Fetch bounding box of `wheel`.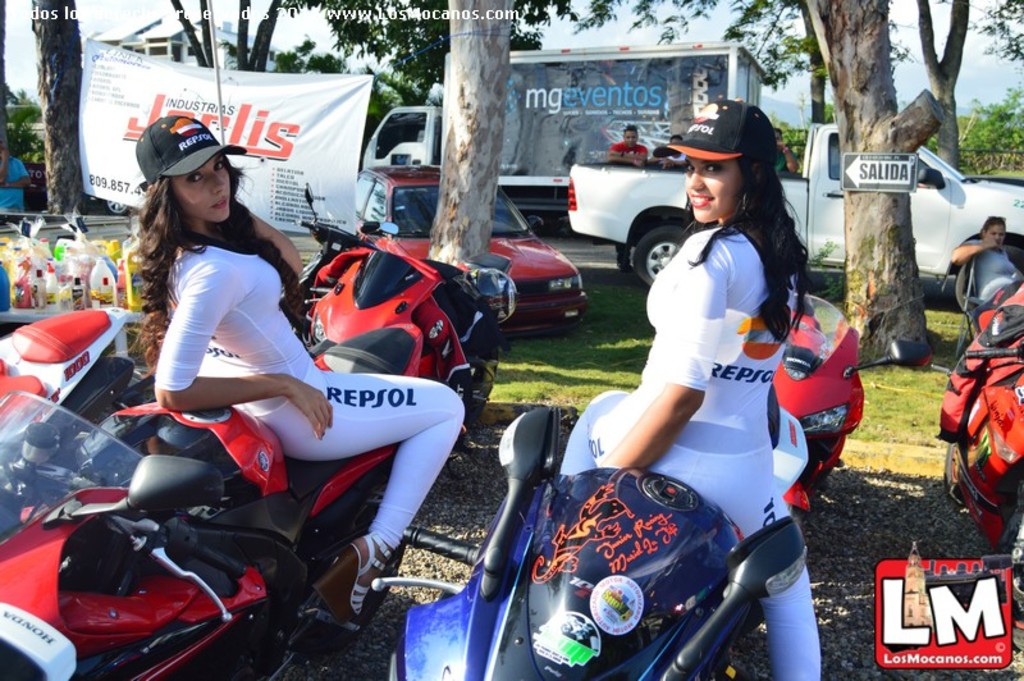
Bbox: crop(338, 492, 403, 635).
